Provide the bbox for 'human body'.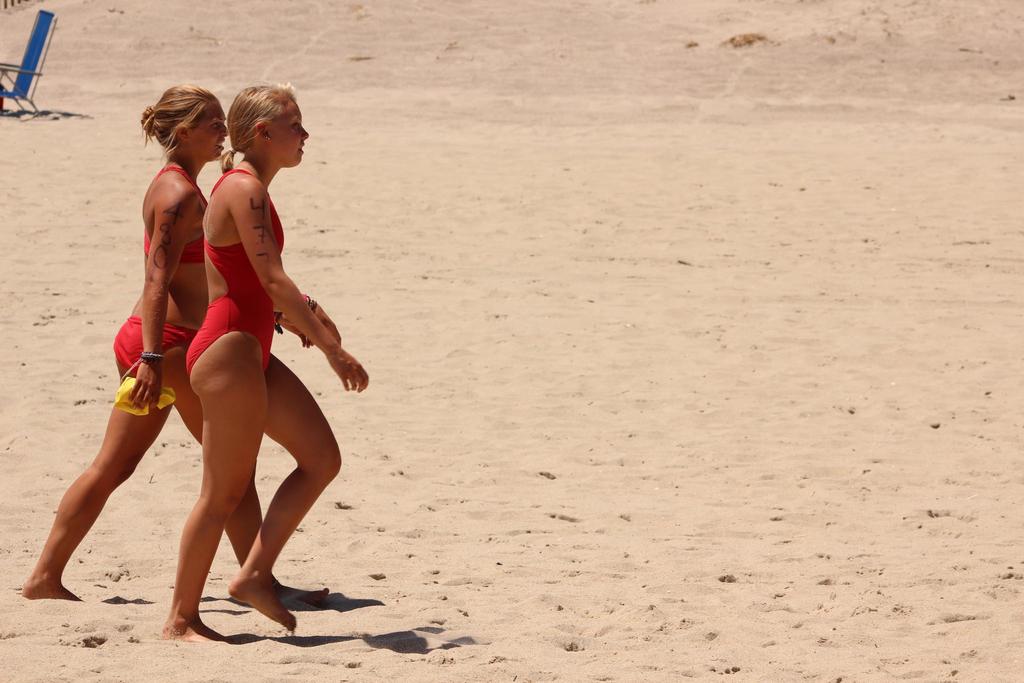
crop(29, 70, 202, 599).
